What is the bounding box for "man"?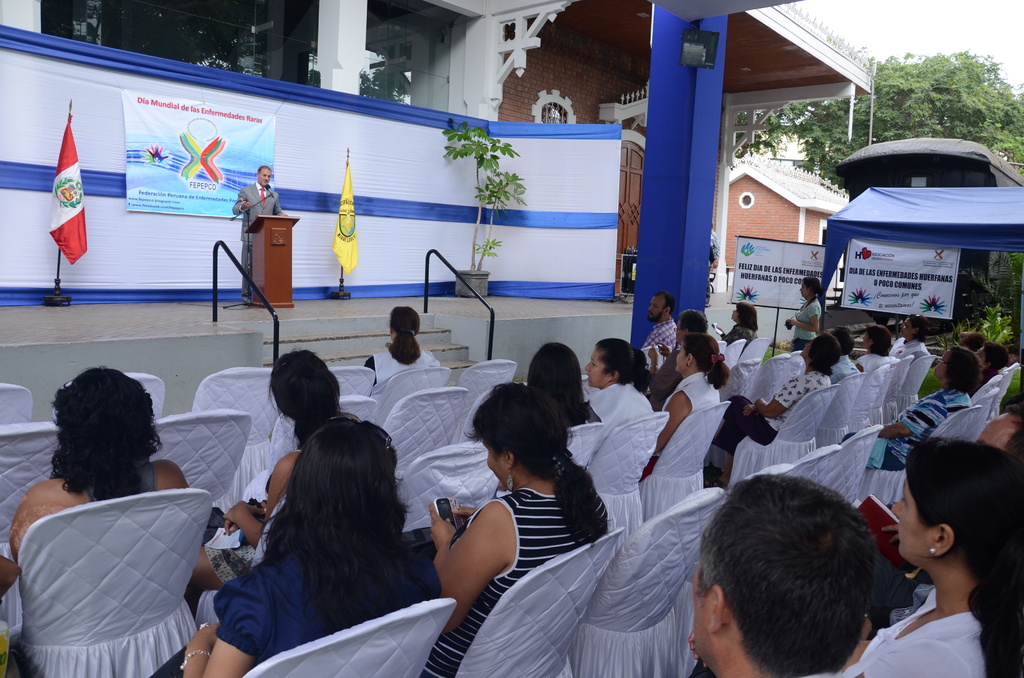
636:287:685:346.
